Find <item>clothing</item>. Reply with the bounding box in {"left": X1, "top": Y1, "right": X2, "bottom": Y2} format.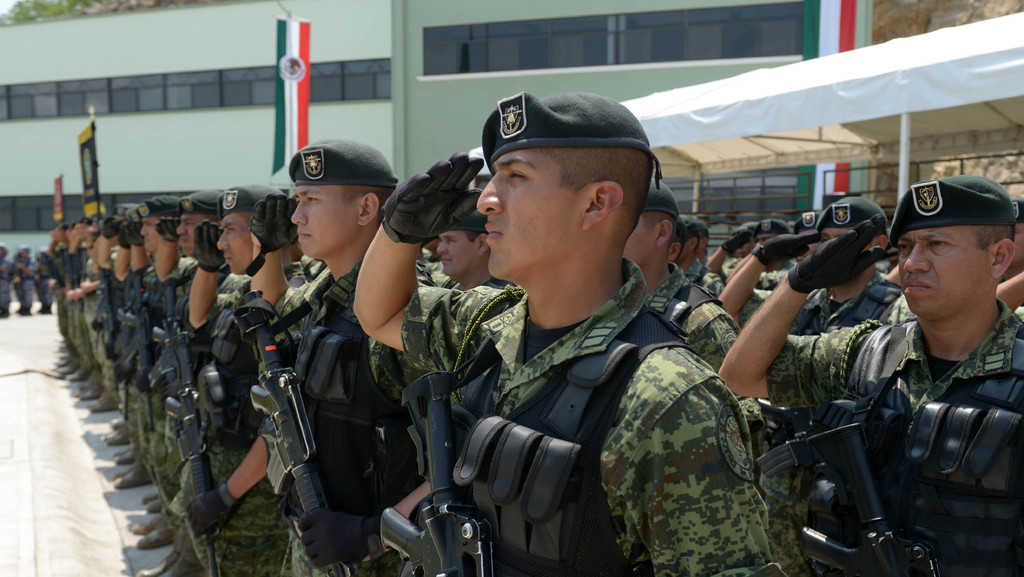
{"left": 0, "top": 259, "right": 7, "bottom": 310}.
